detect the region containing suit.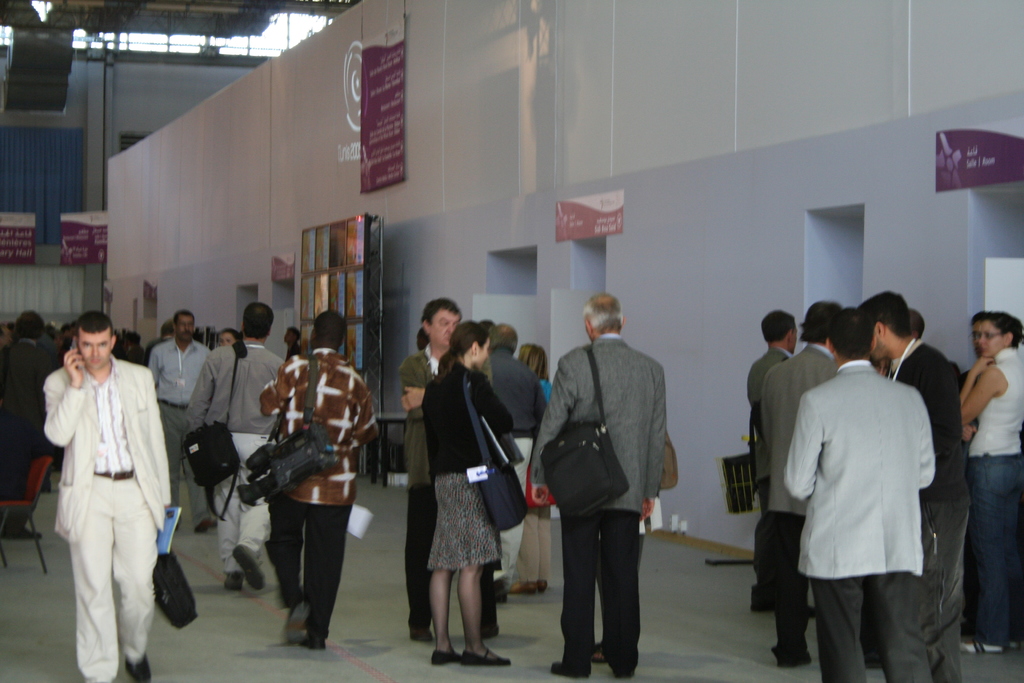
535 316 681 676.
